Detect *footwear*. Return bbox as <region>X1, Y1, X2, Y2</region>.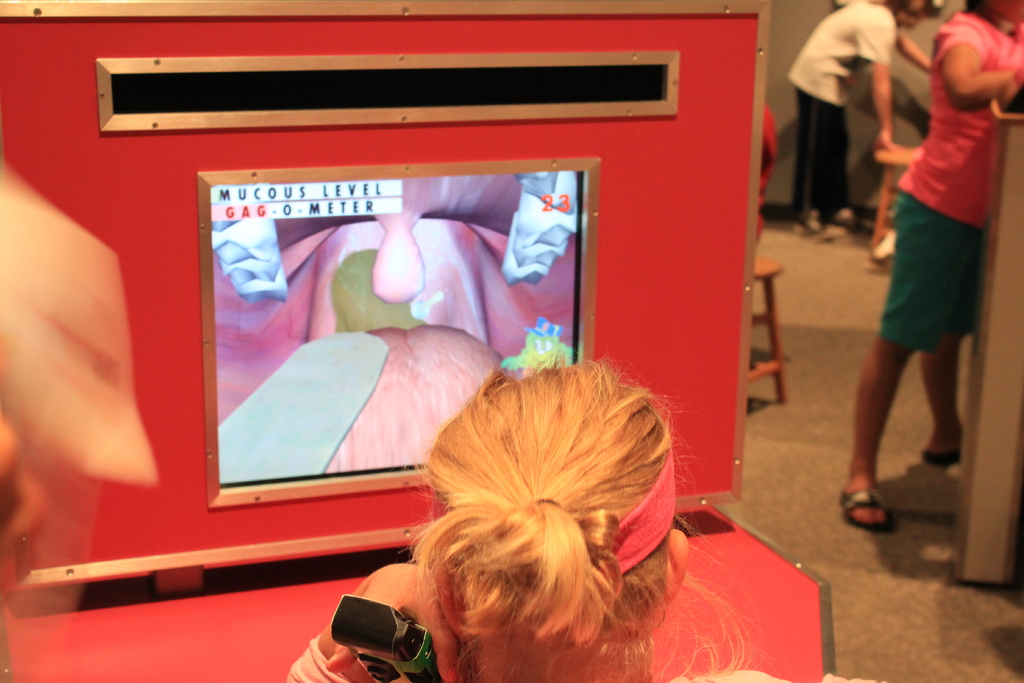
<region>826, 210, 860, 245</region>.
